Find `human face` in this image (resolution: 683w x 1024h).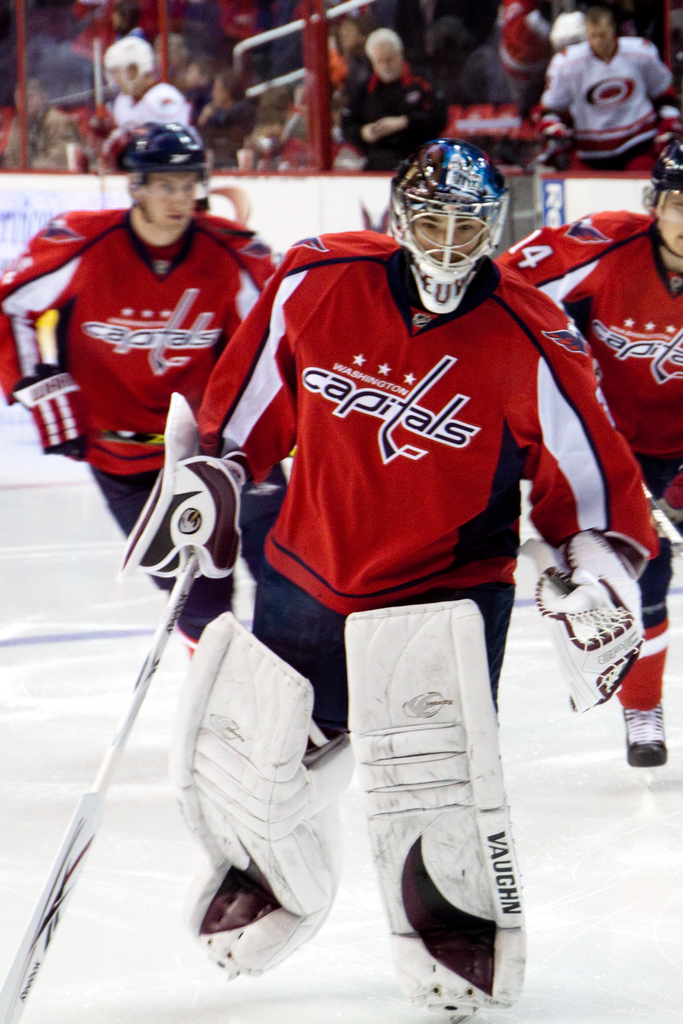
rect(659, 193, 682, 266).
